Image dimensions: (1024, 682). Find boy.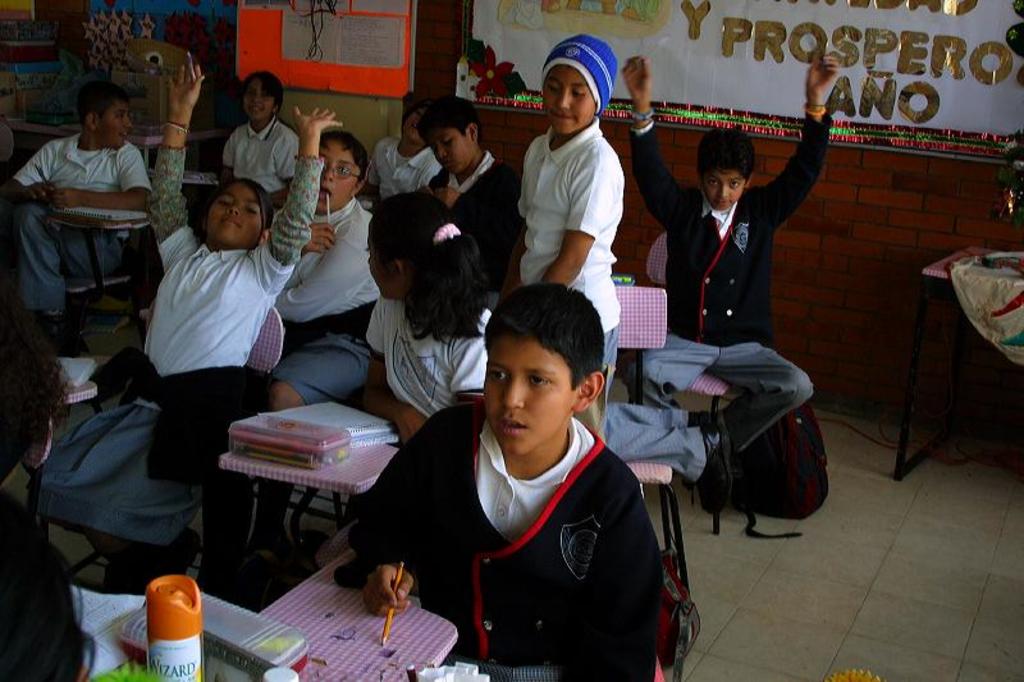
[262,133,411,563].
